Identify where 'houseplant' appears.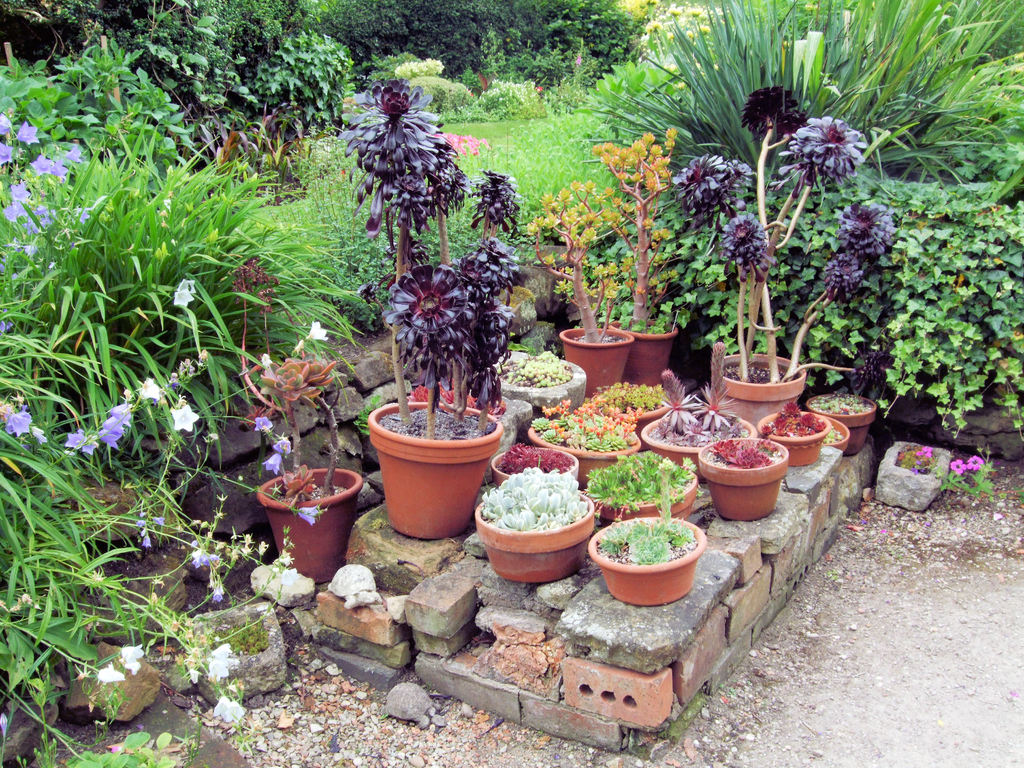
Appears at bbox=(645, 345, 758, 467).
